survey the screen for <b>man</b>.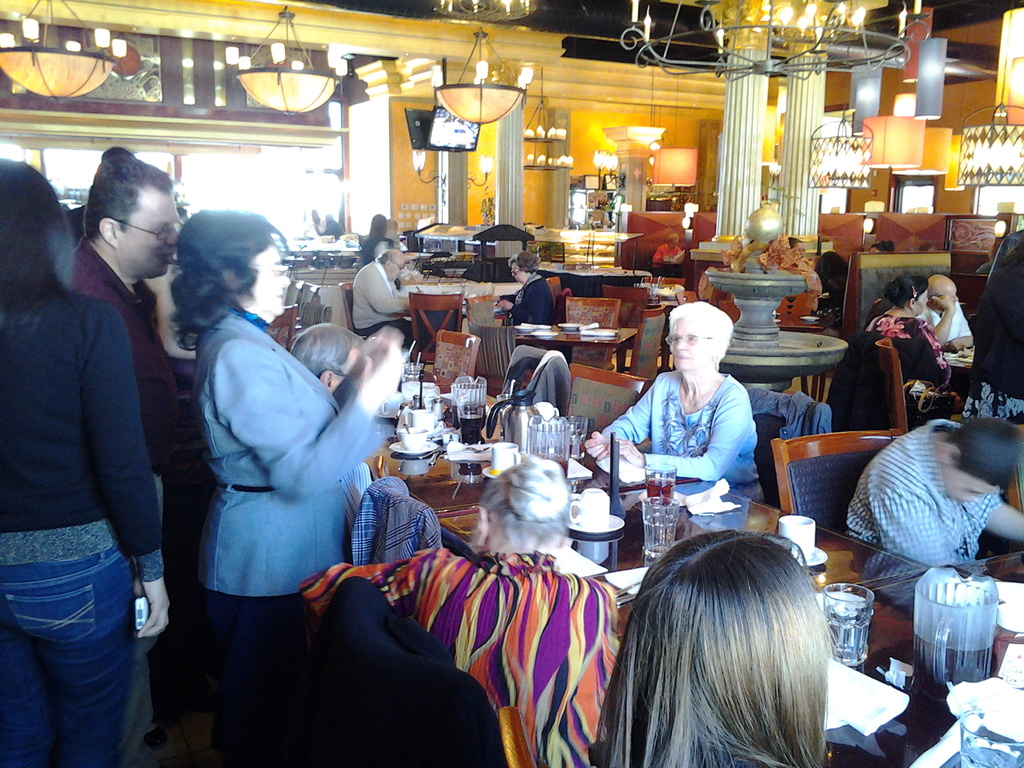
Survey found: [280, 322, 364, 383].
